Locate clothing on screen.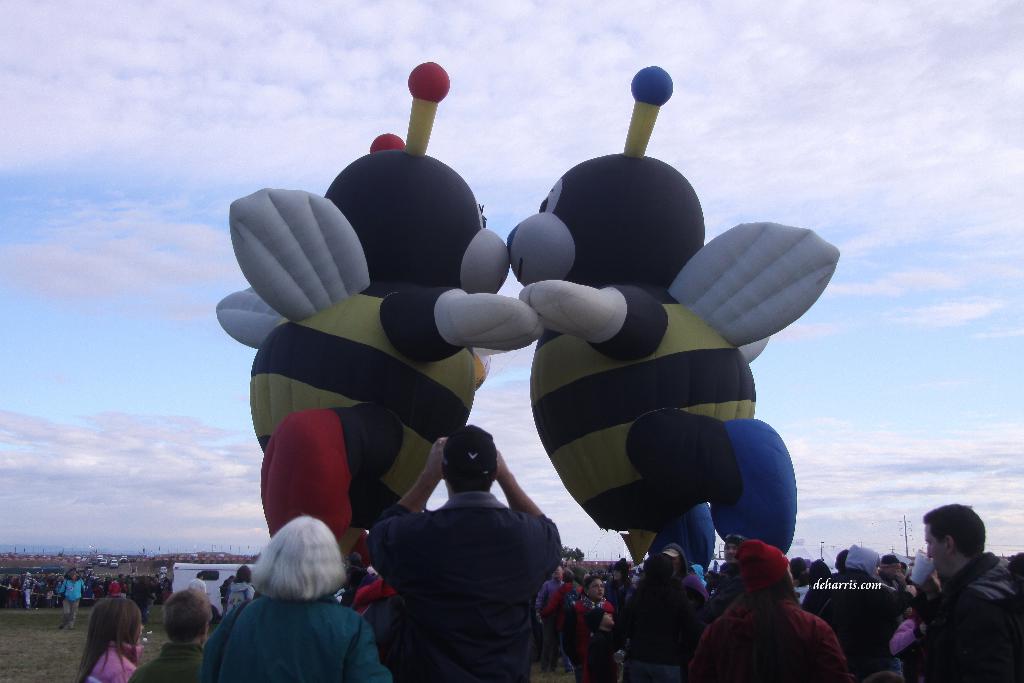
On screen at [left=686, top=539, right=844, bottom=682].
